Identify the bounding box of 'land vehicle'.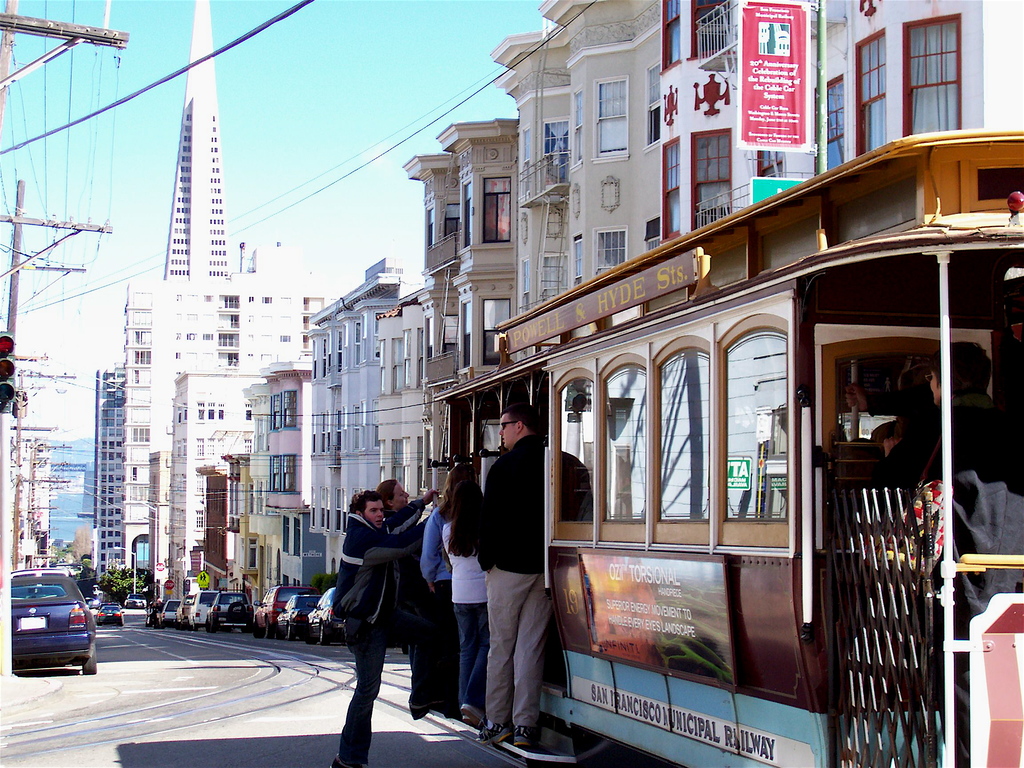
(left=431, top=130, right=1023, bottom=767).
